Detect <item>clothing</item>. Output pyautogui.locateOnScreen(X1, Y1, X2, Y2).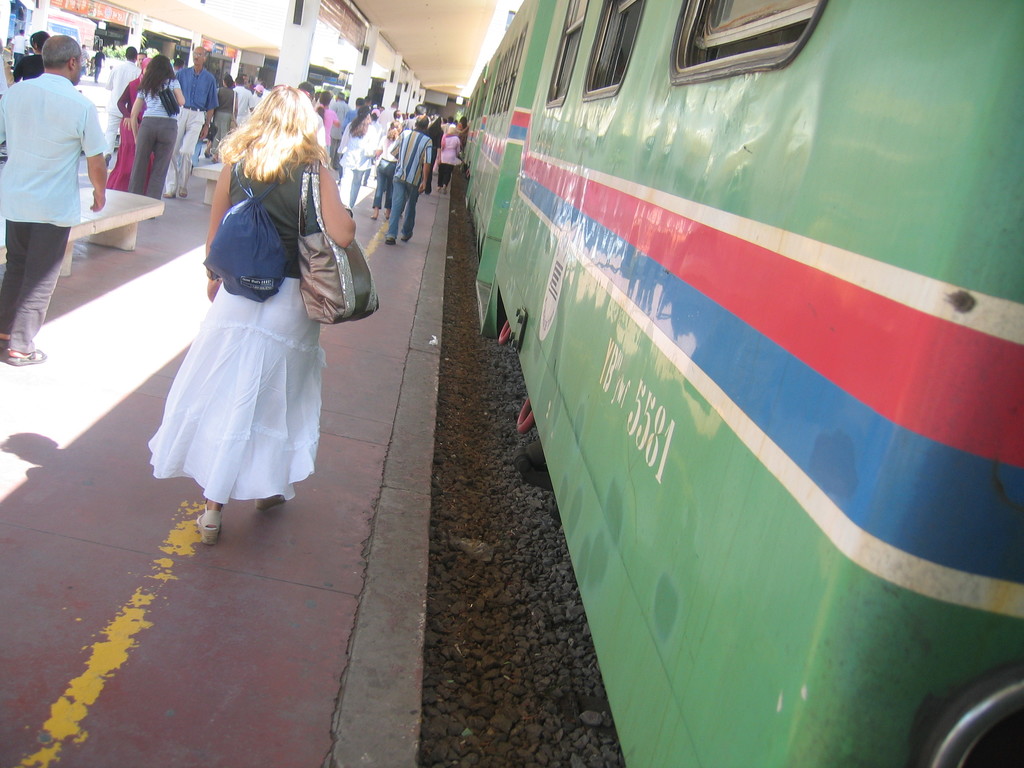
pyautogui.locateOnScreen(108, 58, 144, 168).
